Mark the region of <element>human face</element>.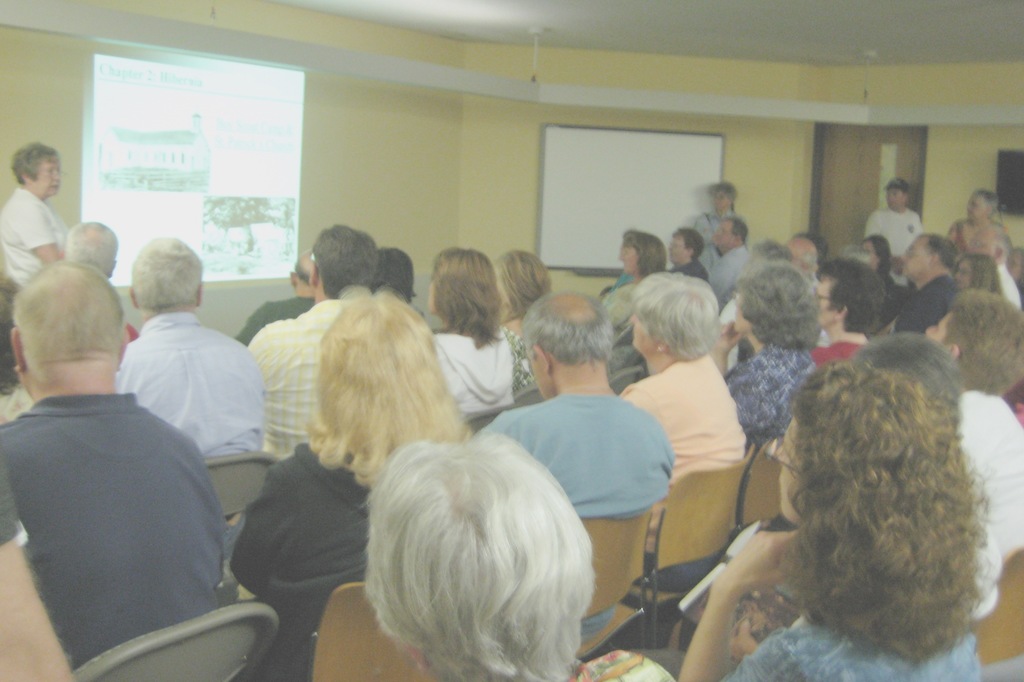
Region: left=32, top=157, right=63, bottom=196.
